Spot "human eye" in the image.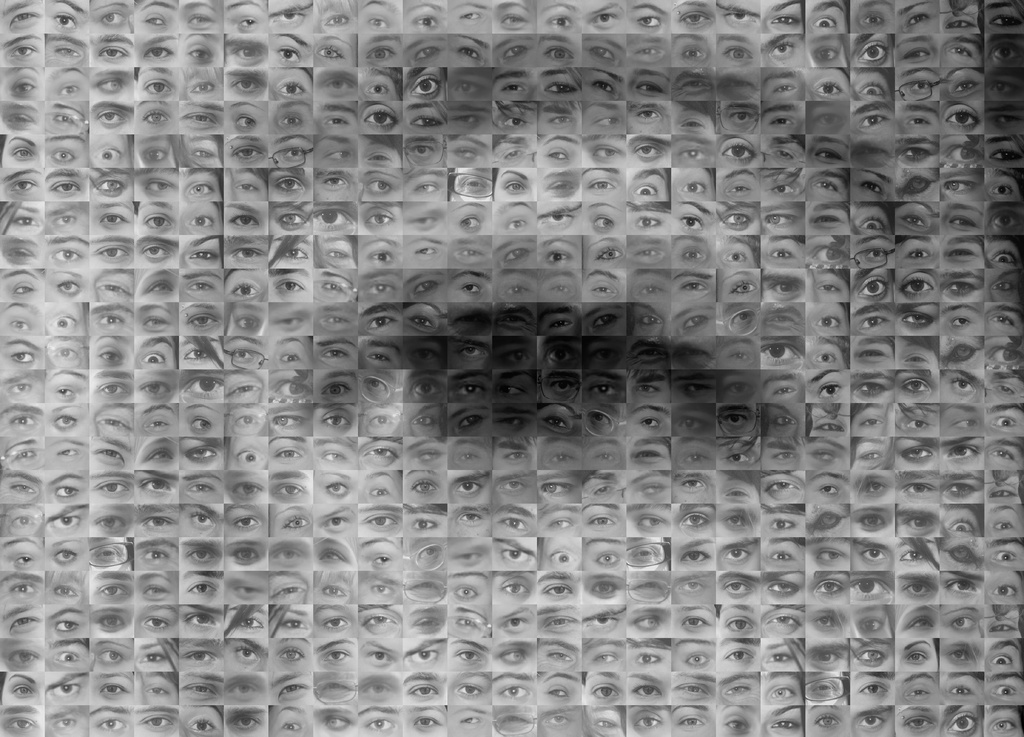
"human eye" found at [x1=460, y1=511, x2=483, y2=526].
